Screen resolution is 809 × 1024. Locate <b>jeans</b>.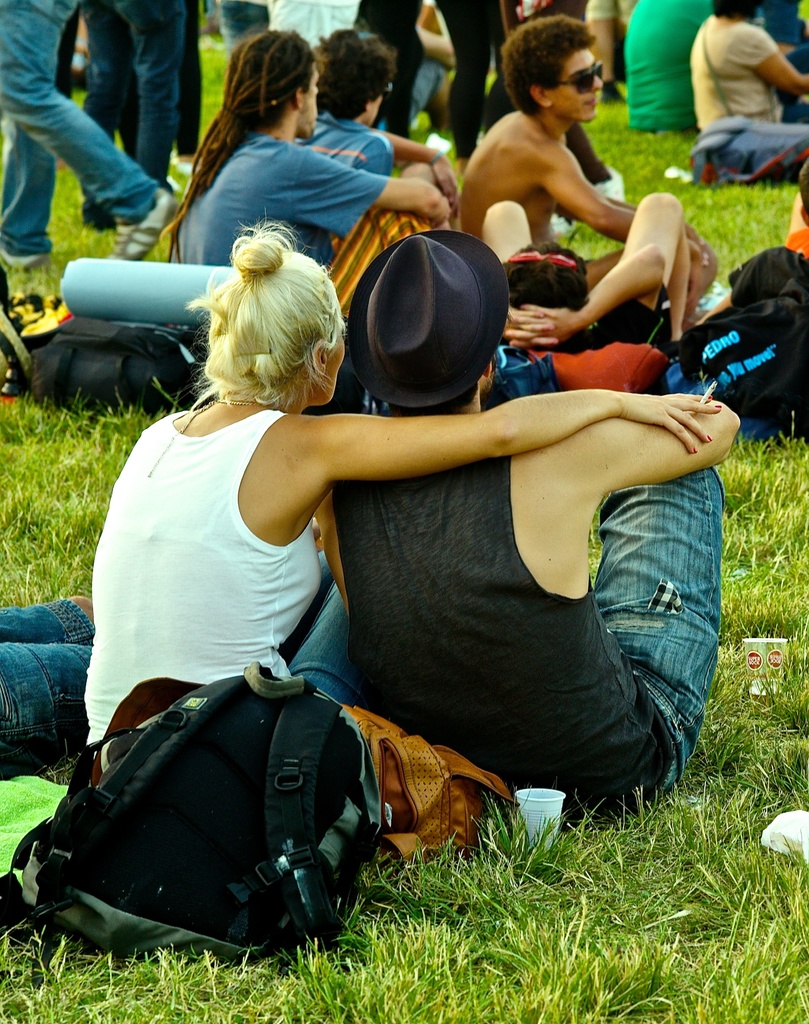
box(0, 0, 153, 256).
